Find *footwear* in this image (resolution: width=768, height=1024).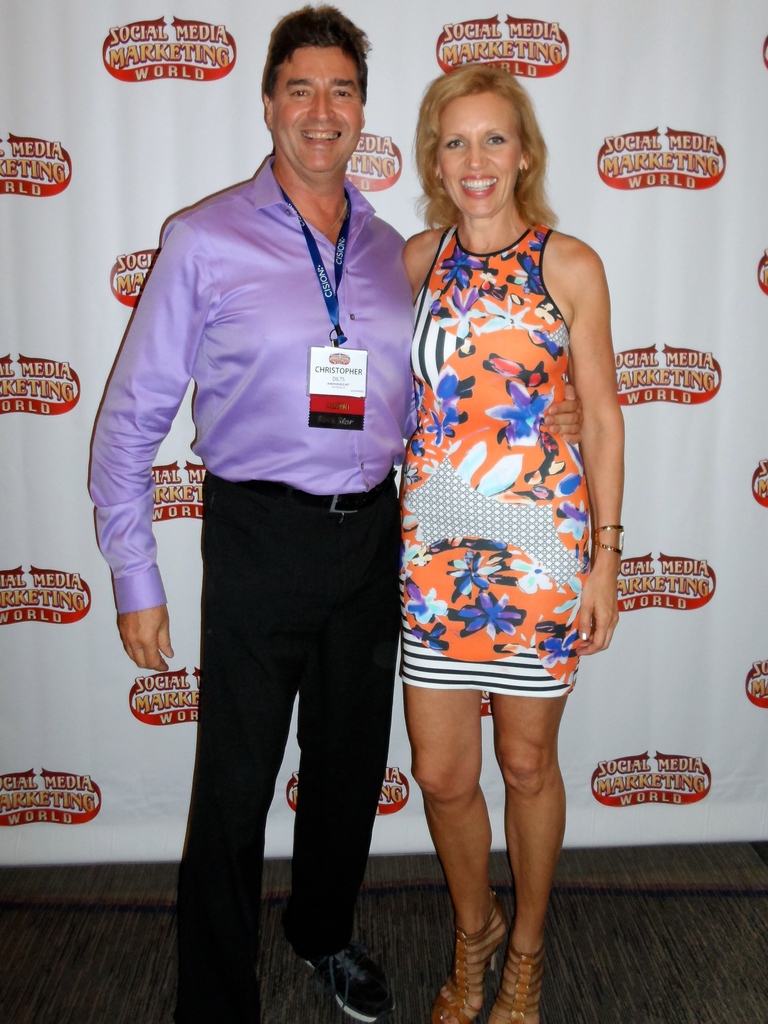
l=306, t=937, r=398, b=1015.
